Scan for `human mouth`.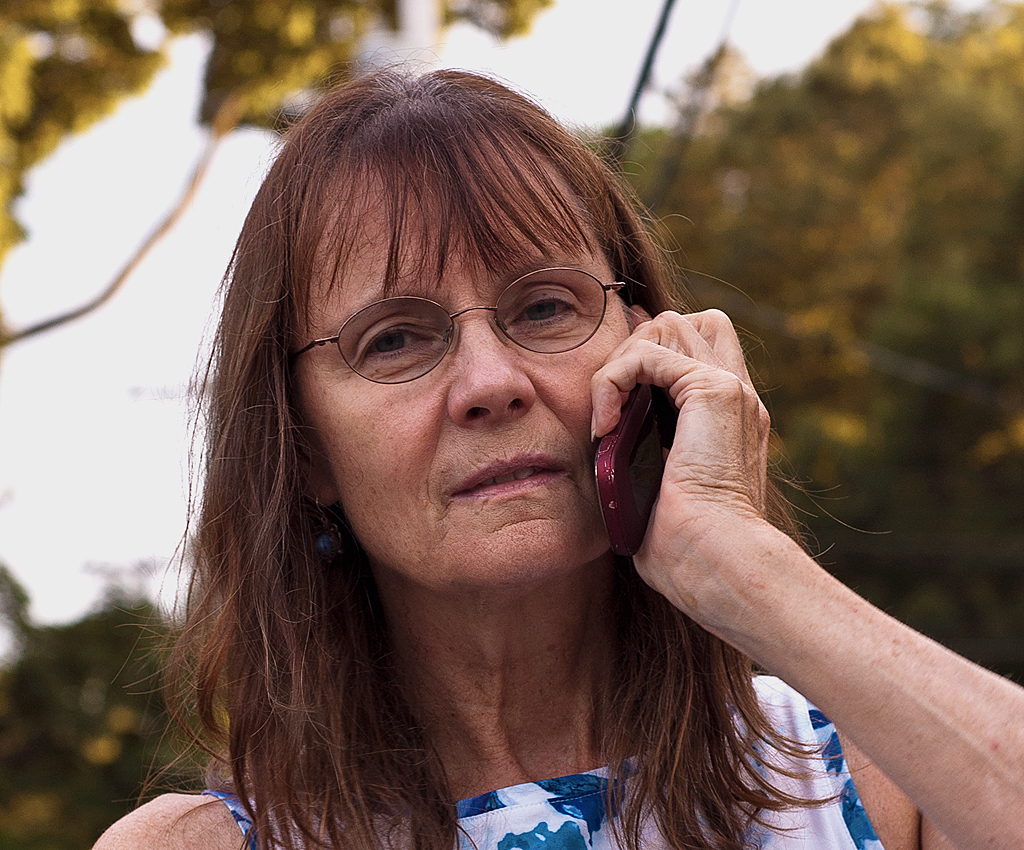
Scan result: bbox=(451, 450, 576, 506).
